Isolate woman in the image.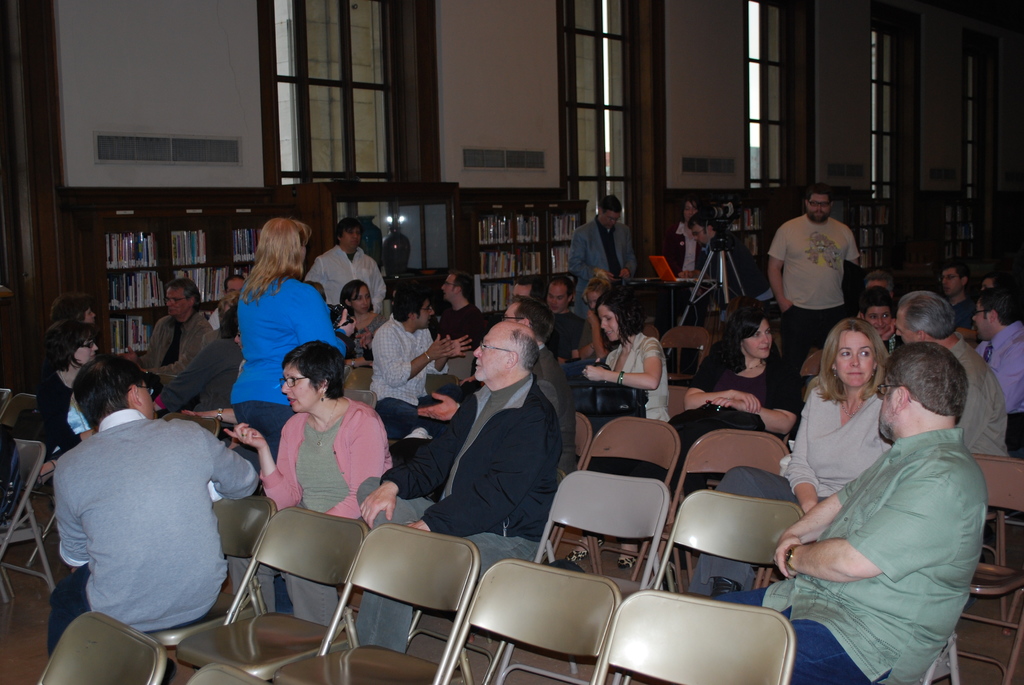
Isolated region: (left=219, top=342, right=395, bottom=633).
